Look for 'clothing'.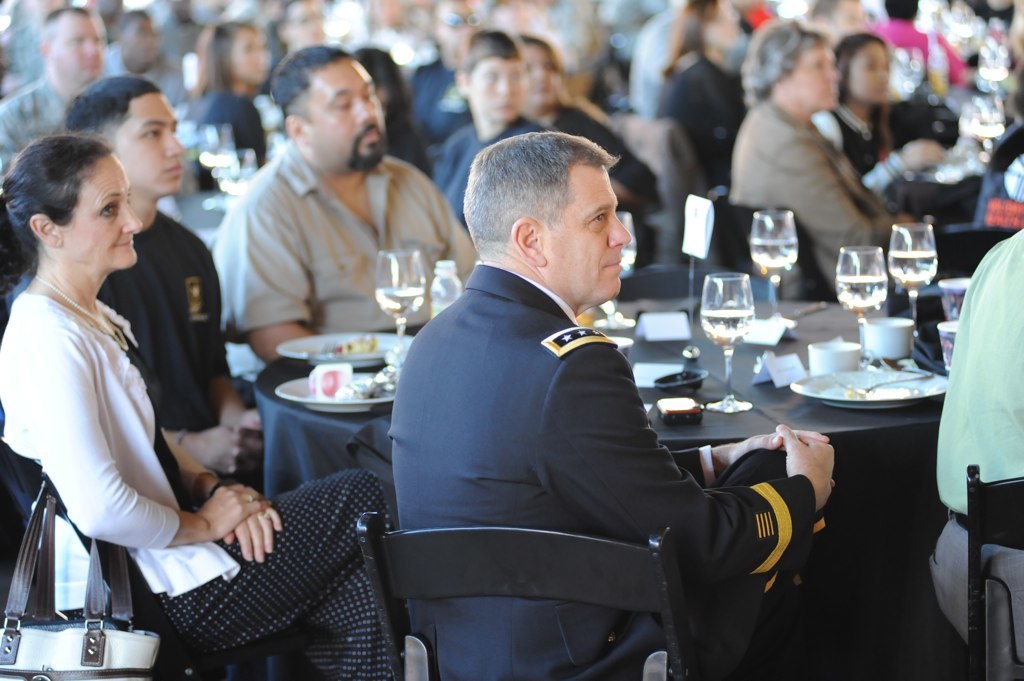
Found: bbox(112, 208, 266, 470).
